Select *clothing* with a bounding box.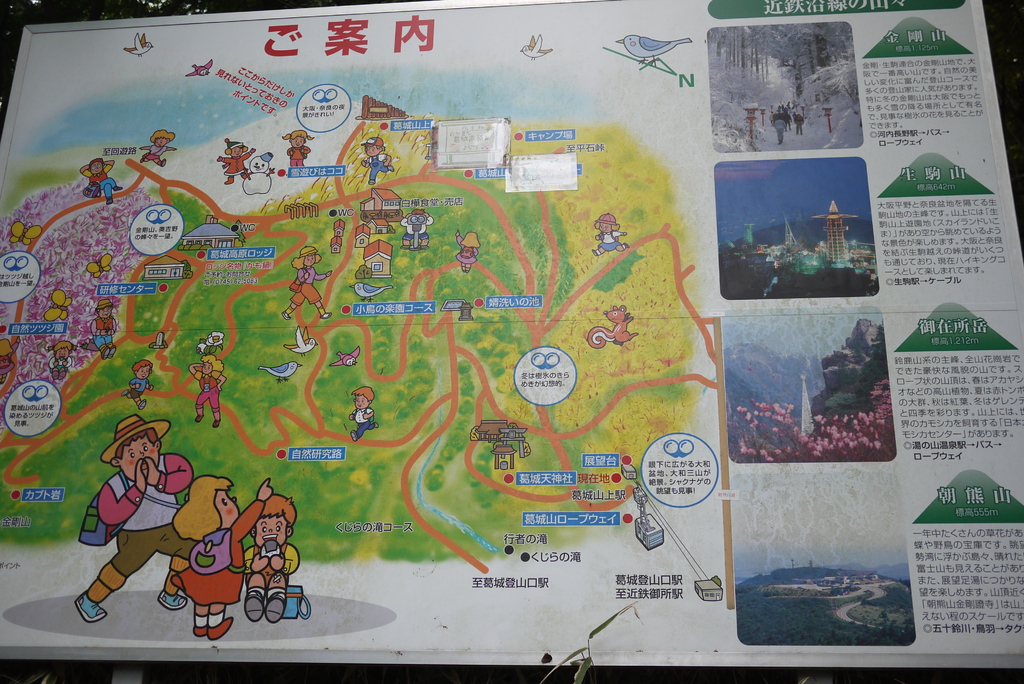
box=[131, 379, 155, 400].
